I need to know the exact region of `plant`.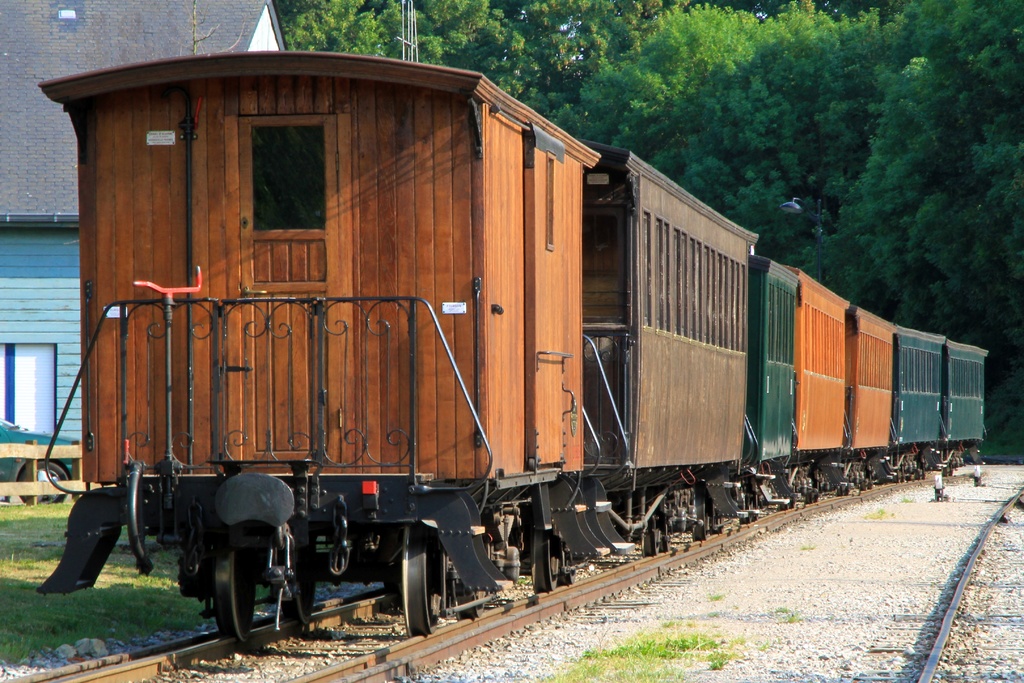
Region: (776,607,800,620).
